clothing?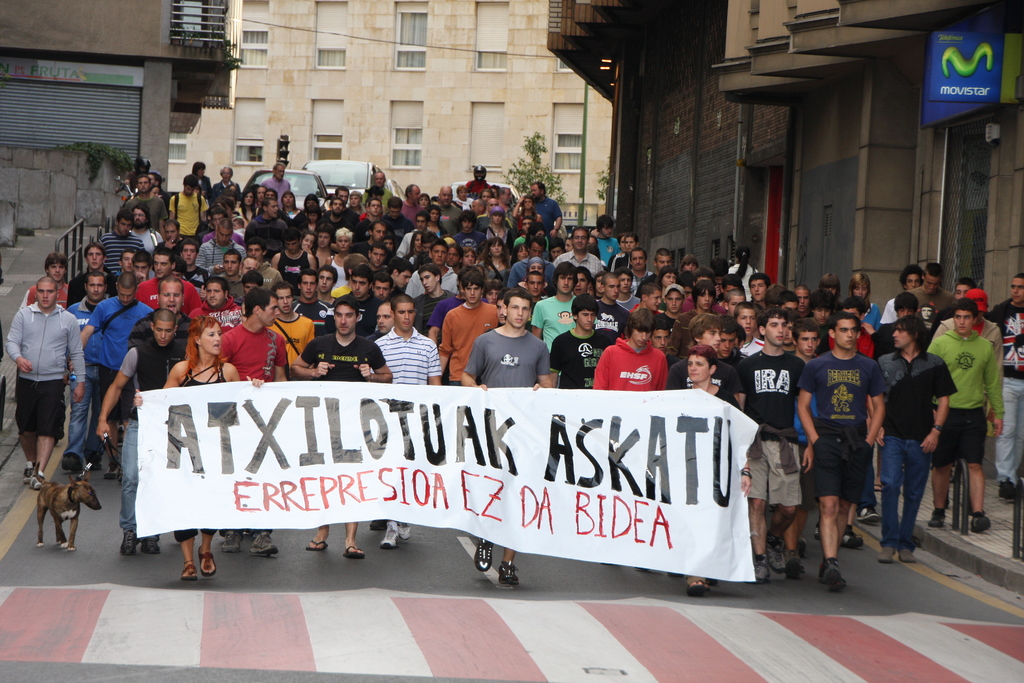
925, 288, 1013, 538
